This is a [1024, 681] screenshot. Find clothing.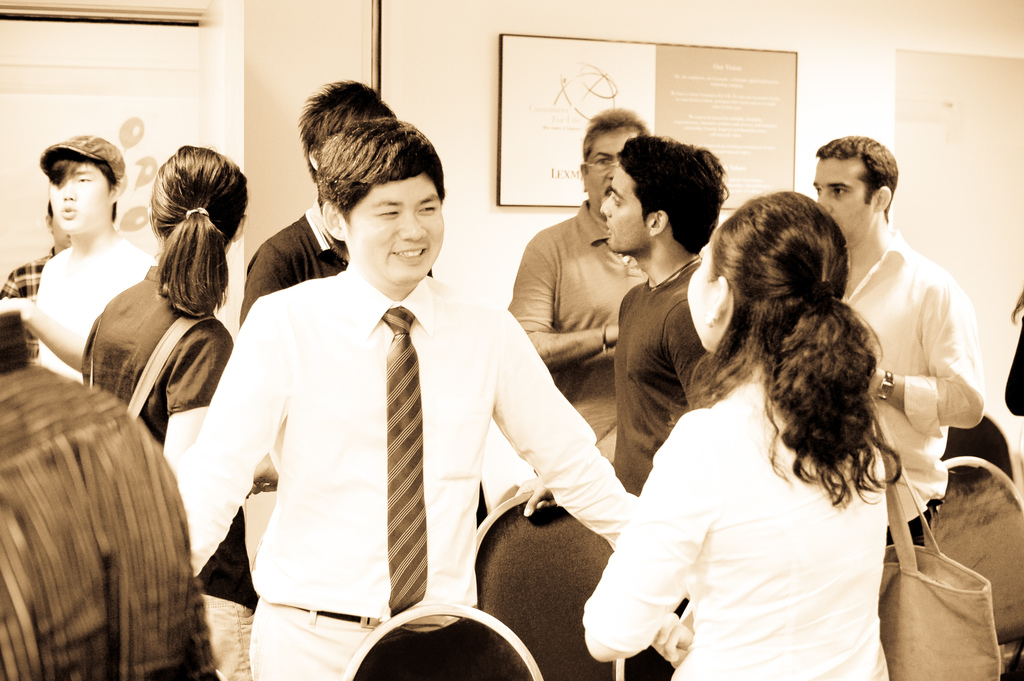
Bounding box: 0, 350, 227, 680.
